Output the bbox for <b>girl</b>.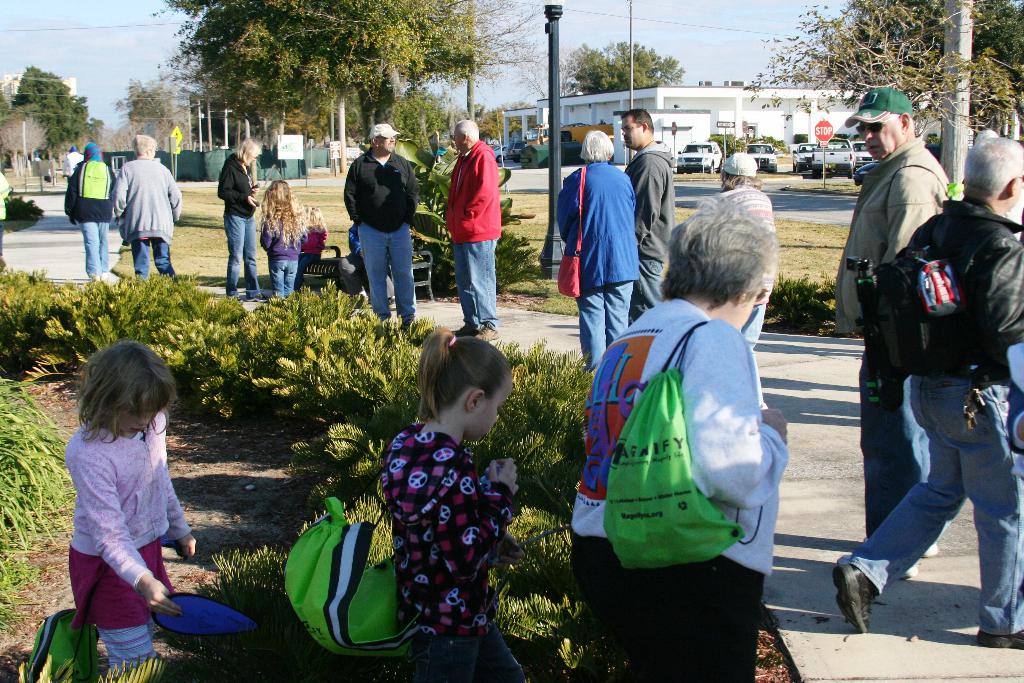
[217,135,263,300].
